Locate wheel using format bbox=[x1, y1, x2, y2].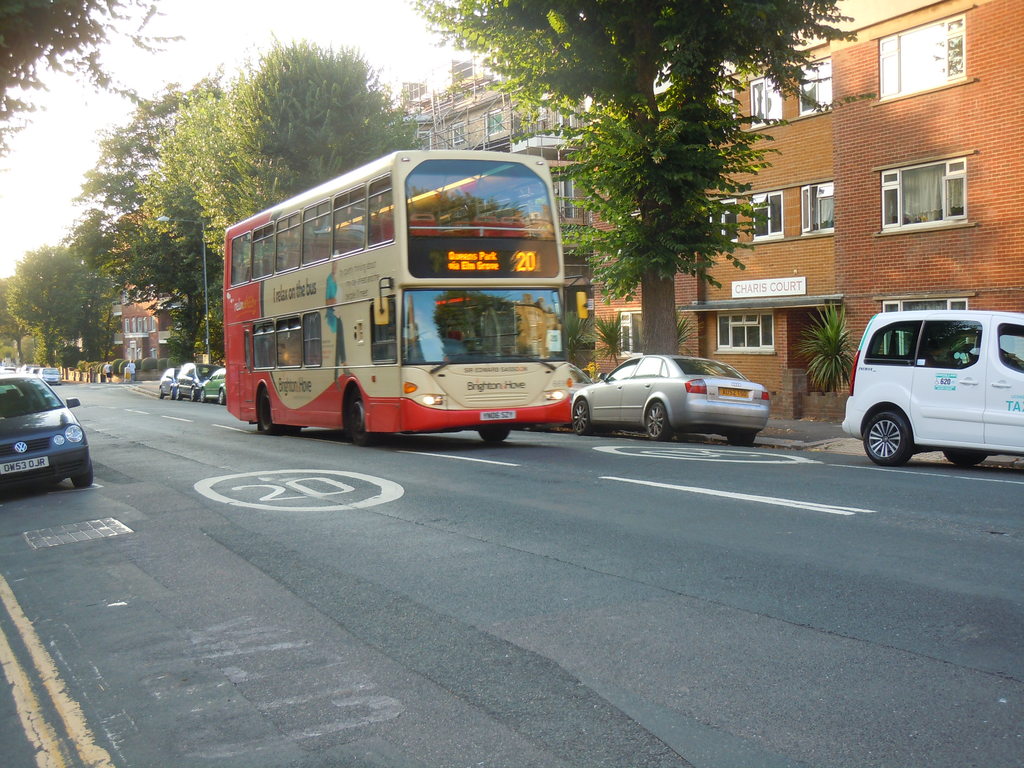
bbox=[70, 458, 95, 491].
